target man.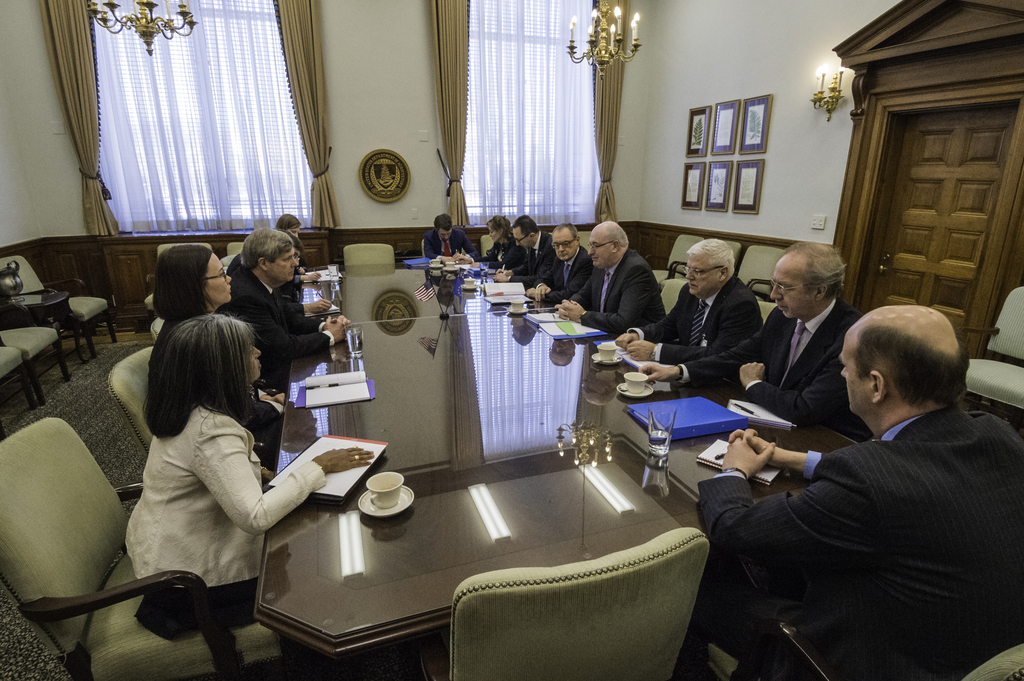
Target region: {"x1": 287, "y1": 228, "x2": 317, "y2": 291}.
